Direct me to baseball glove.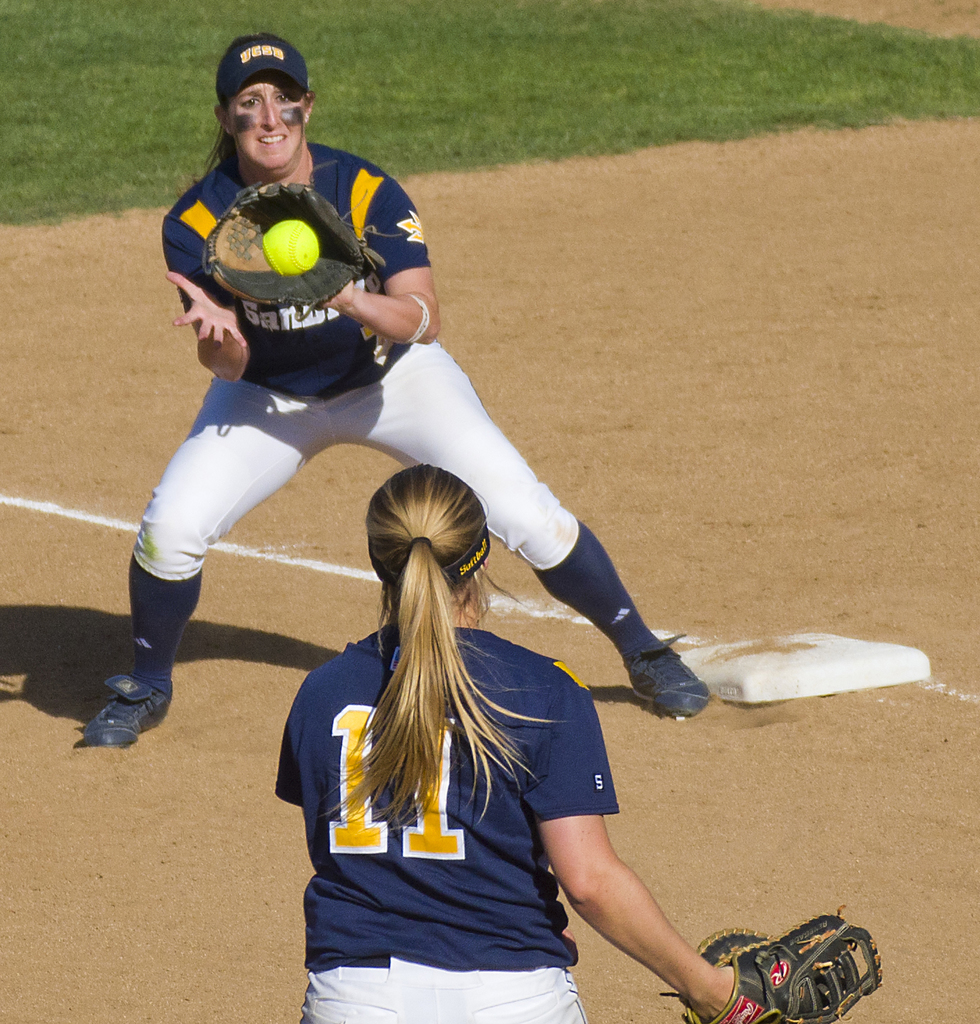
Direction: (x1=648, y1=901, x2=886, y2=1023).
